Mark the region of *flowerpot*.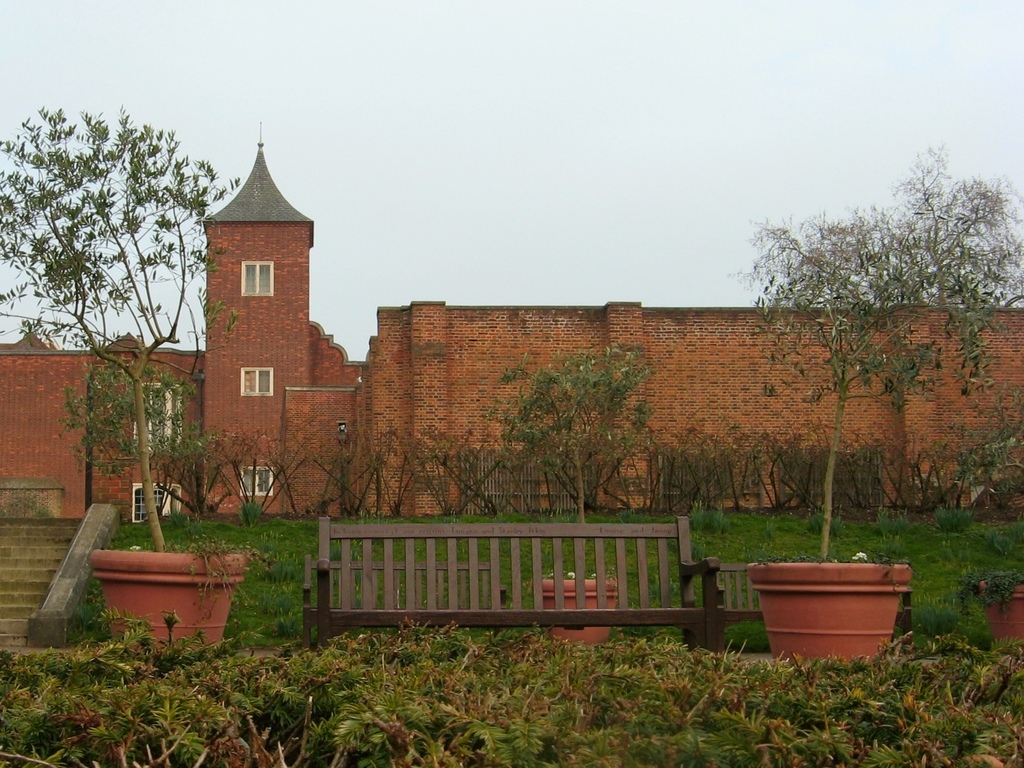
Region: {"left": 531, "top": 580, "right": 616, "bottom": 644}.
